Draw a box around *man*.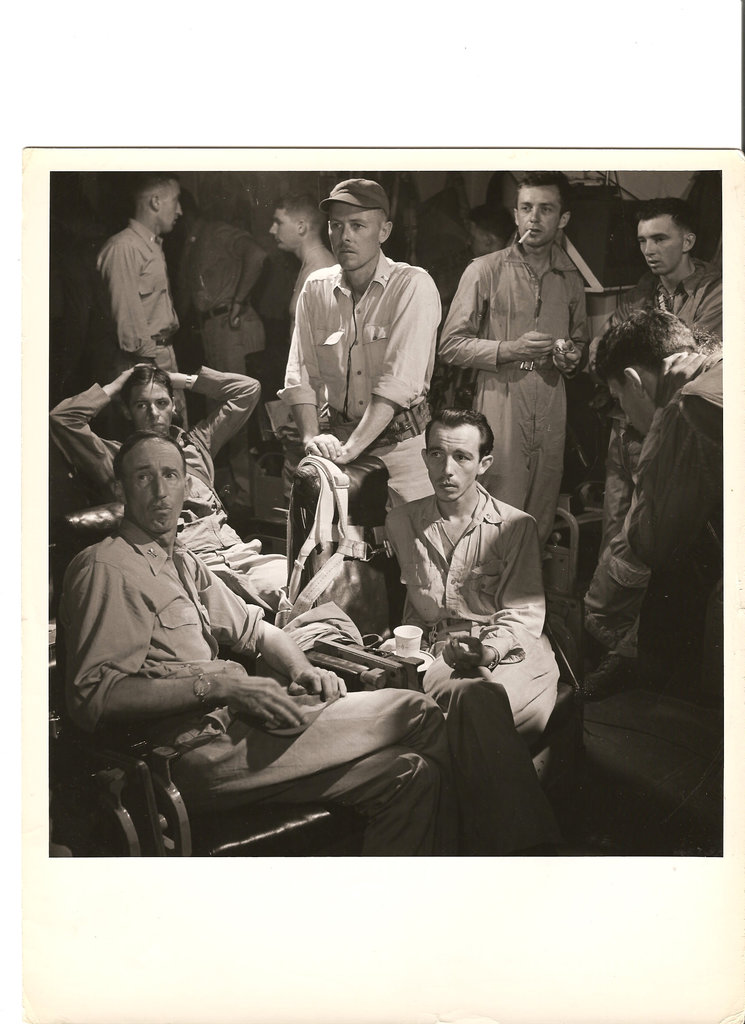
x1=598, y1=200, x2=722, y2=554.
